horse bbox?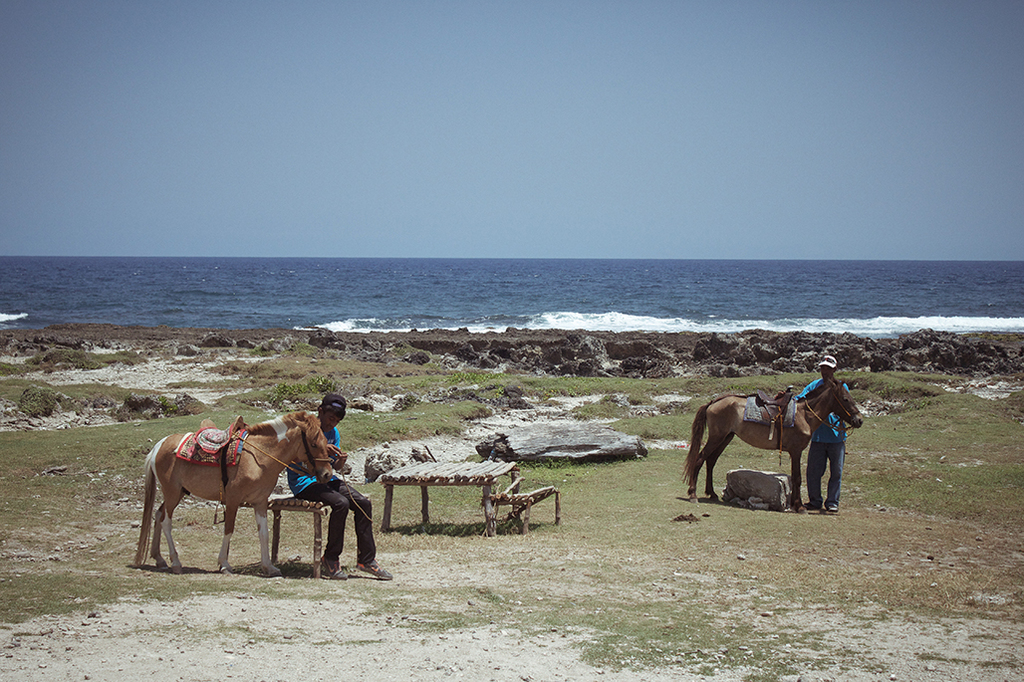
box=[684, 375, 868, 514]
